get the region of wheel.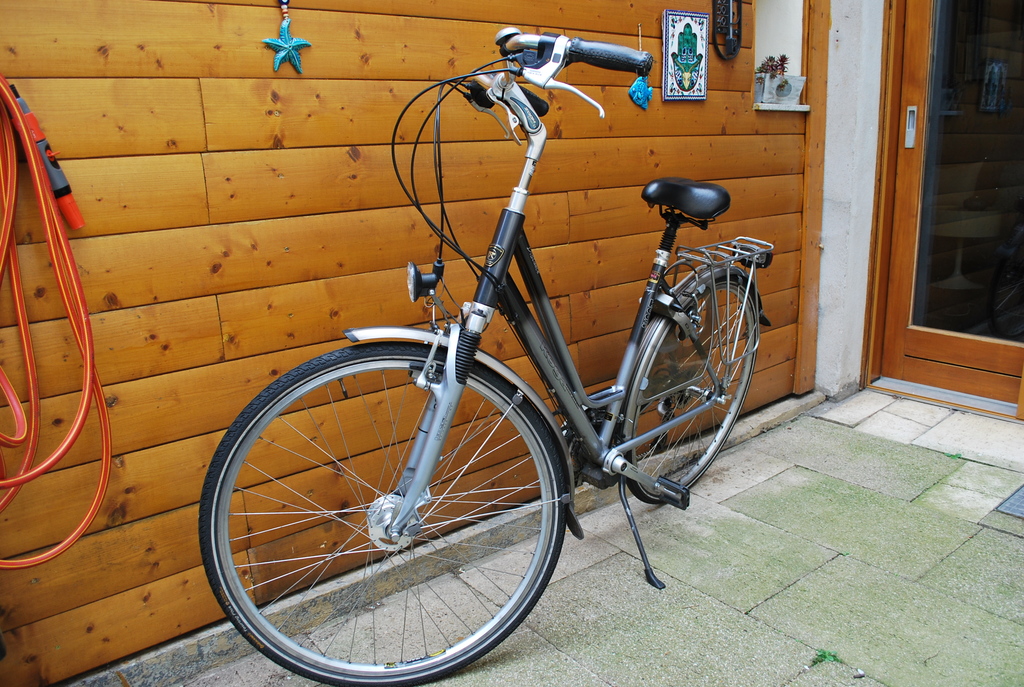
locate(183, 343, 558, 680).
